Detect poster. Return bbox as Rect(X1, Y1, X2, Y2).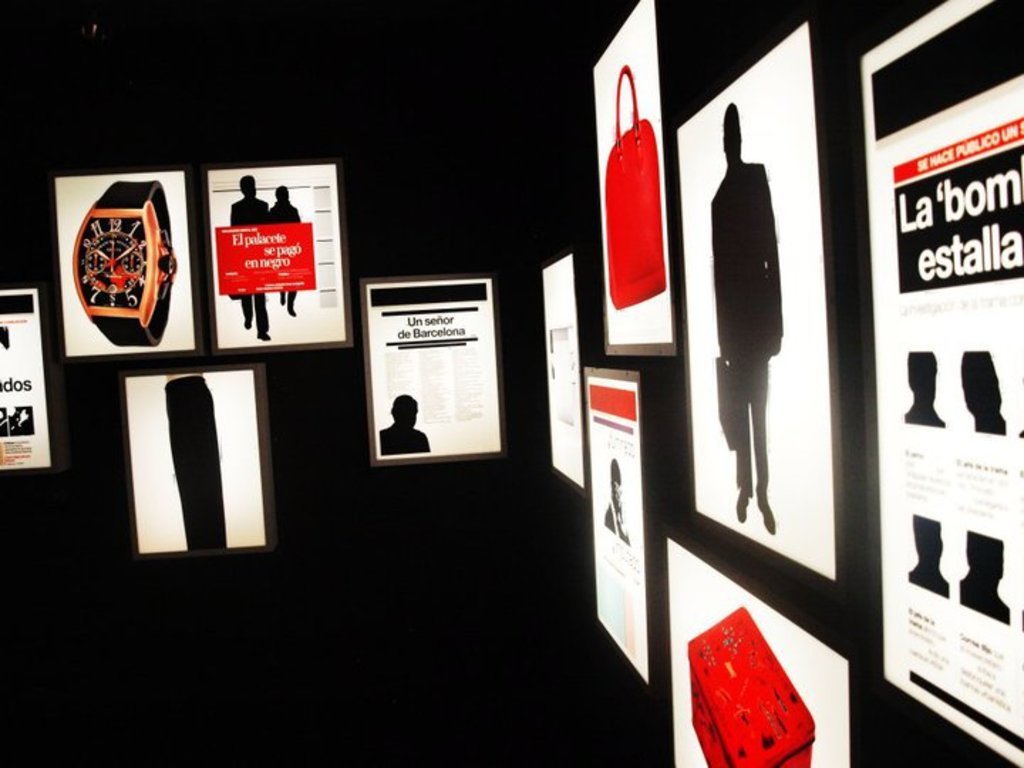
Rect(670, 535, 849, 767).
